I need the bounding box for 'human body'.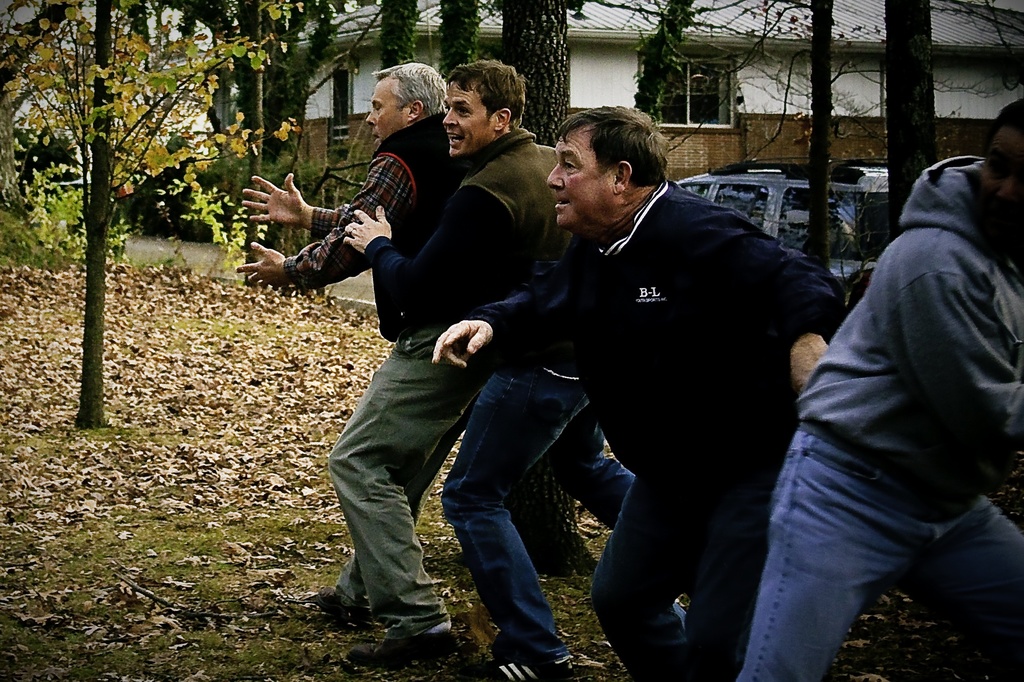
Here it is: x1=434, y1=182, x2=840, y2=681.
